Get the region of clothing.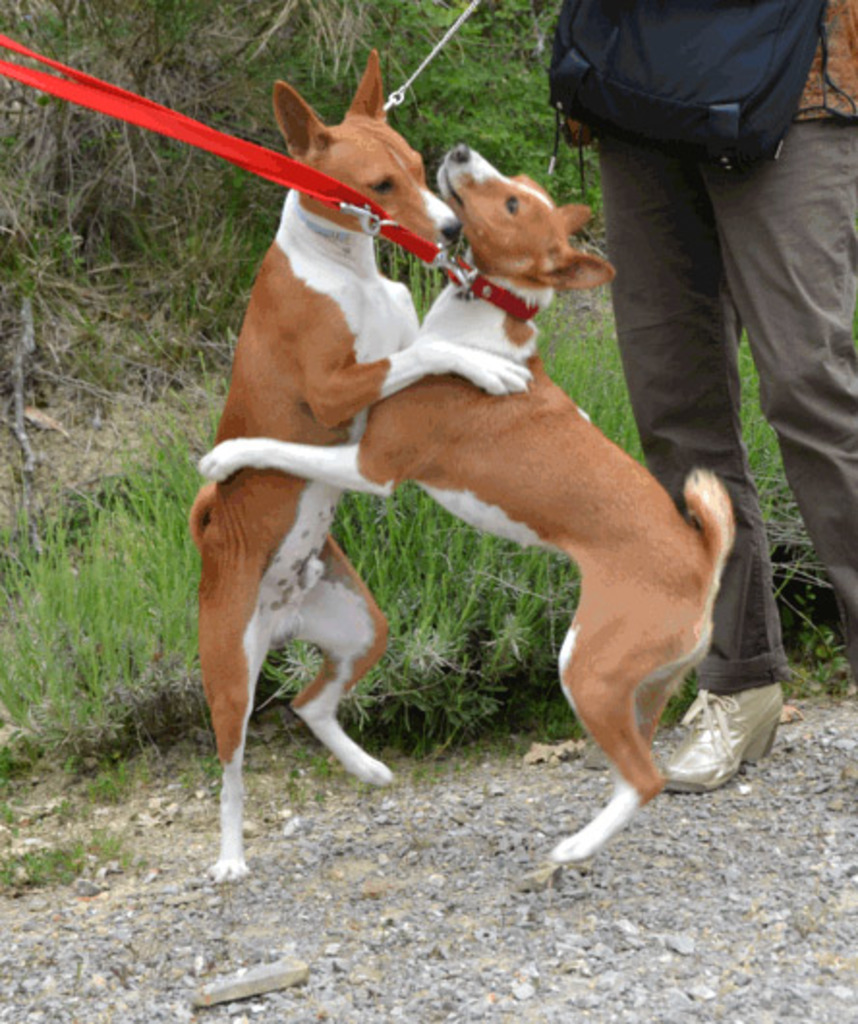
bbox=(611, 0, 856, 696).
